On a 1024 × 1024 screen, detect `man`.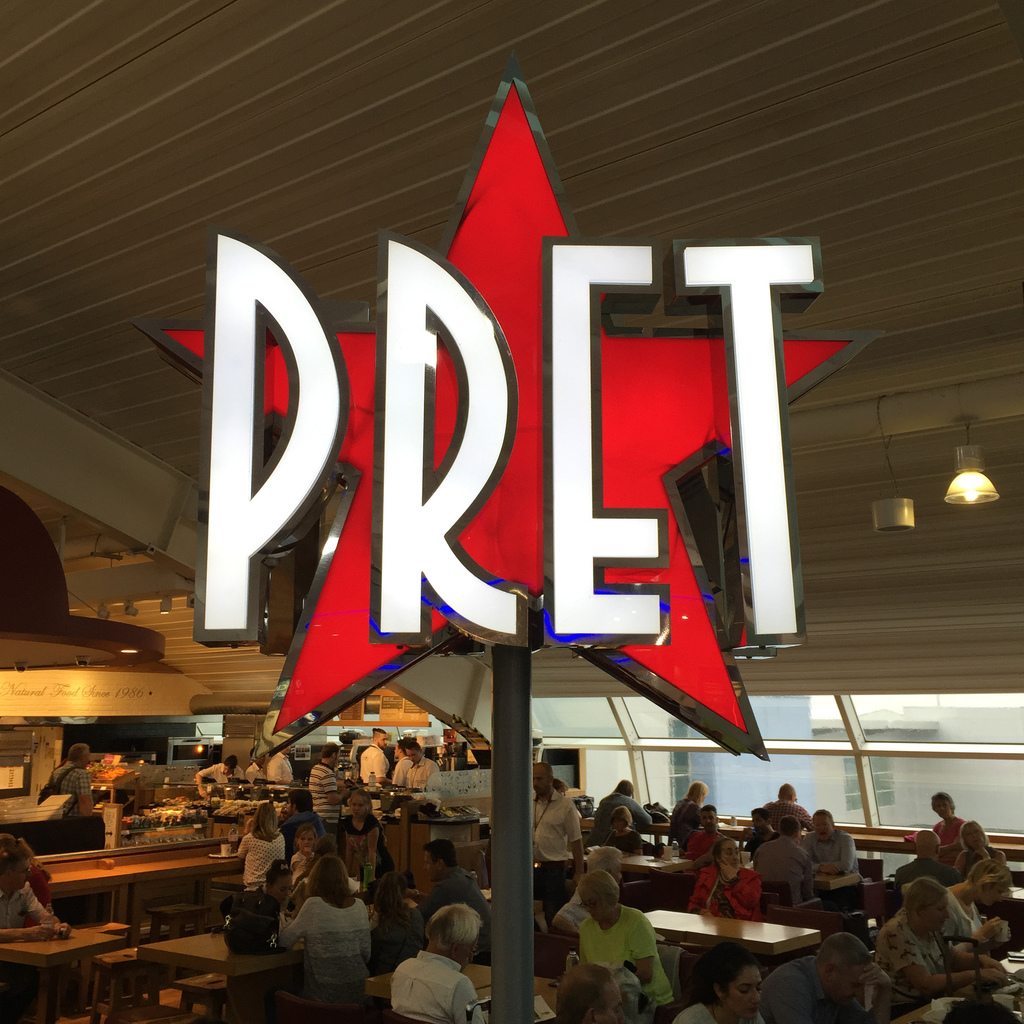
detection(762, 780, 819, 845).
